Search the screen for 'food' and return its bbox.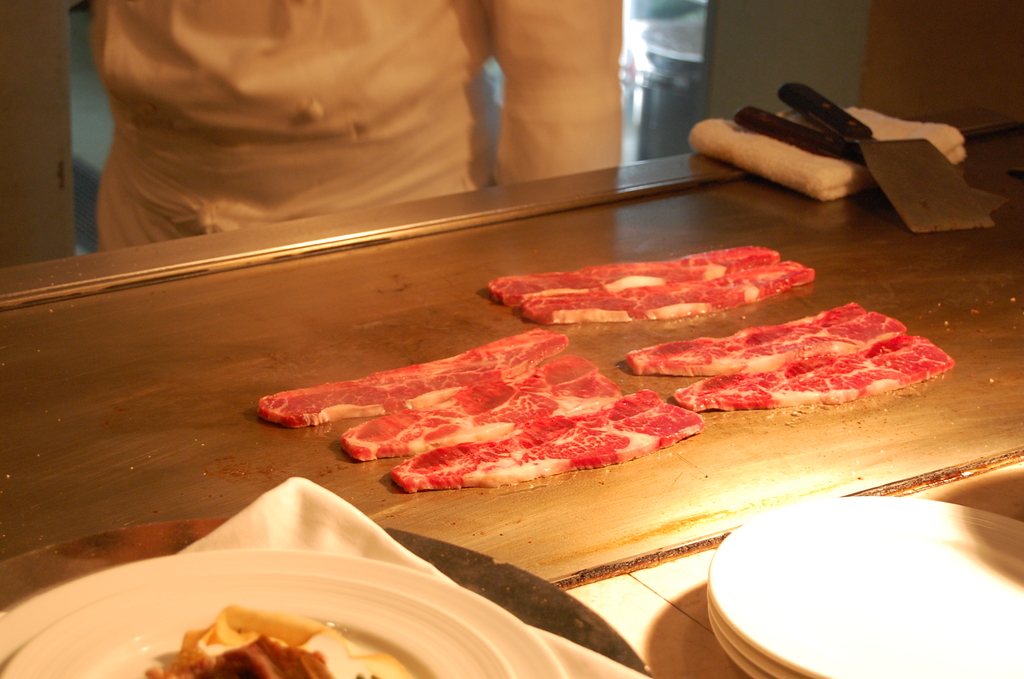
Found: l=527, t=262, r=815, b=331.
